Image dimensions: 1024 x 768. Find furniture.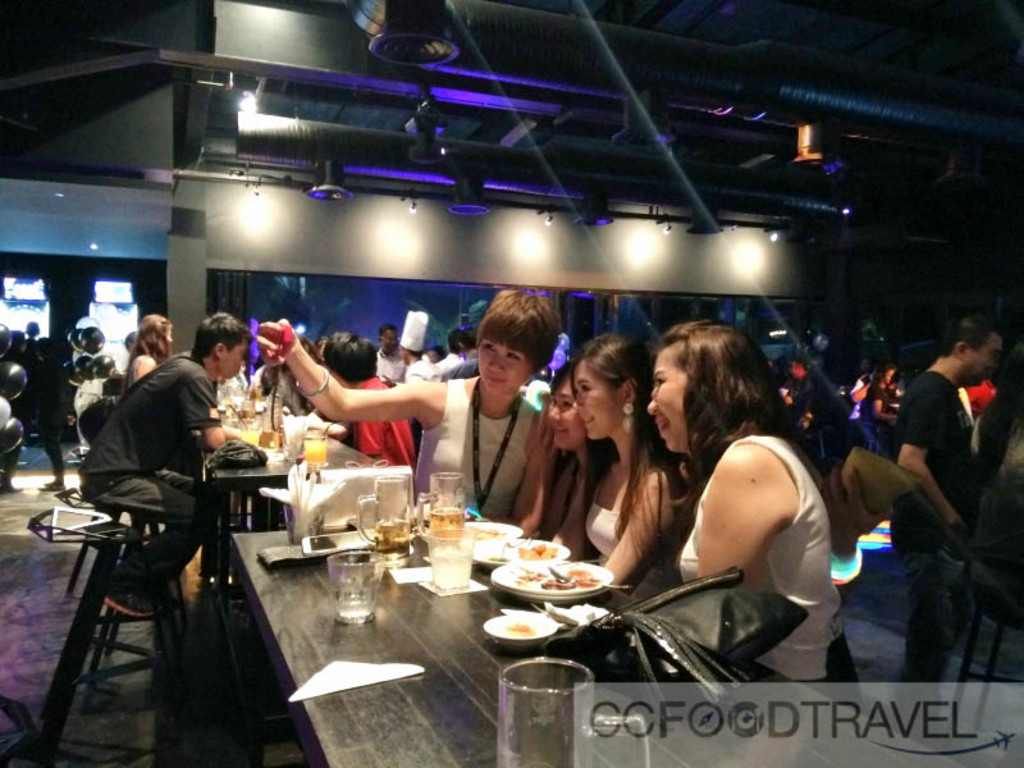
bbox=[33, 500, 211, 767].
